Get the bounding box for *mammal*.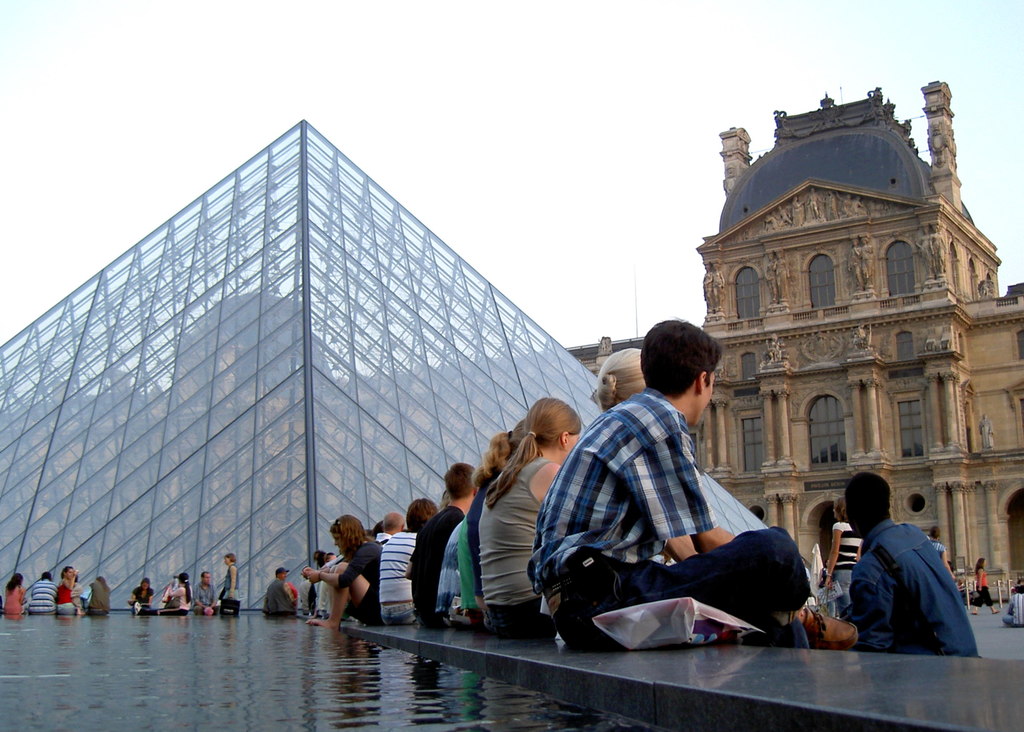
<bbox>72, 574, 88, 617</bbox>.
